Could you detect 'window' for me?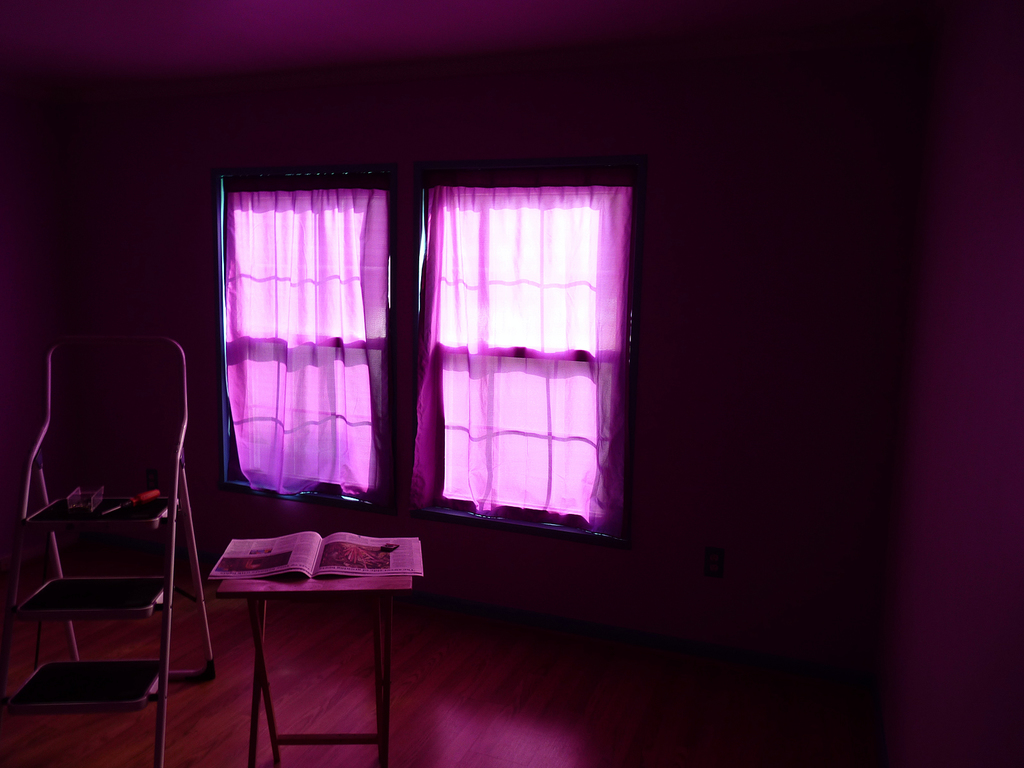
Detection result: 207 166 412 511.
